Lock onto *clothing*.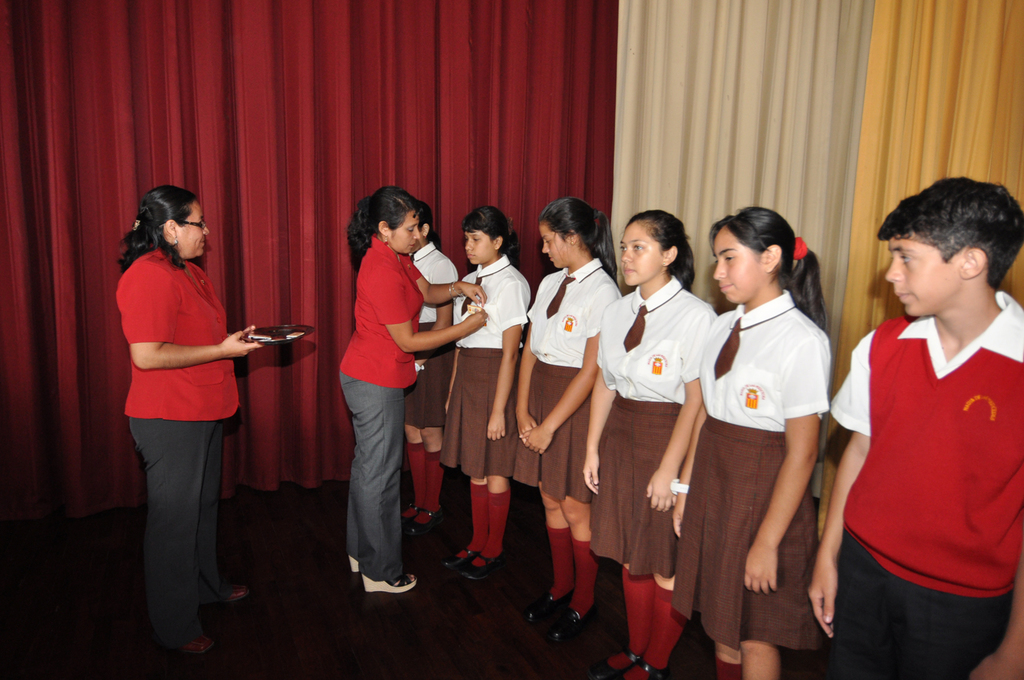
Locked: select_region(341, 232, 425, 574).
